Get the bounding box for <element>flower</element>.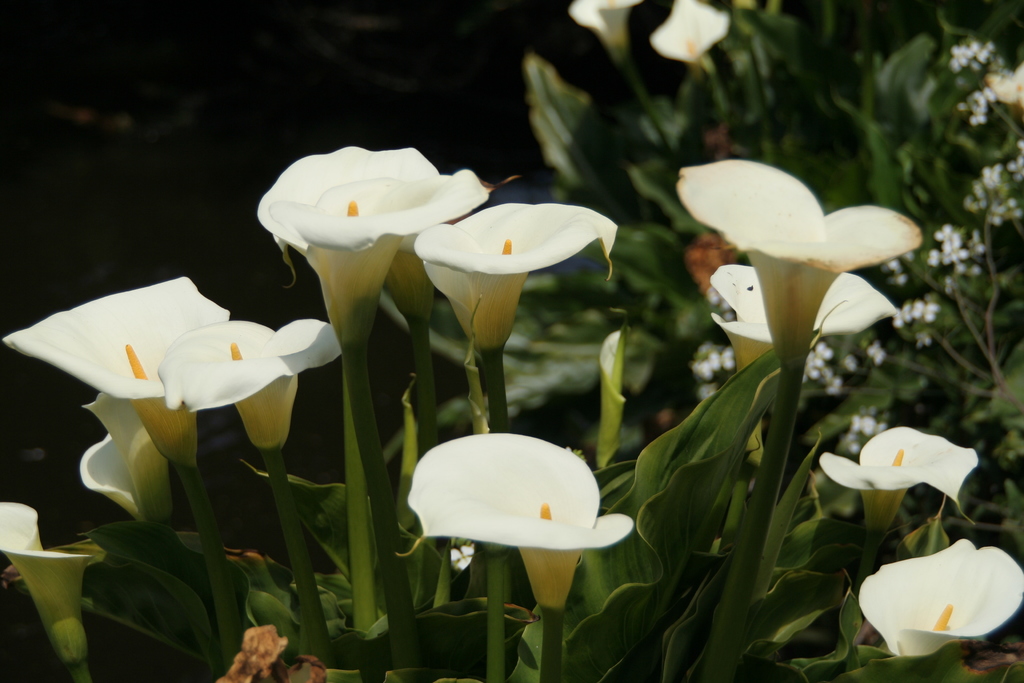
left=407, top=434, right=628, bottom=570.
